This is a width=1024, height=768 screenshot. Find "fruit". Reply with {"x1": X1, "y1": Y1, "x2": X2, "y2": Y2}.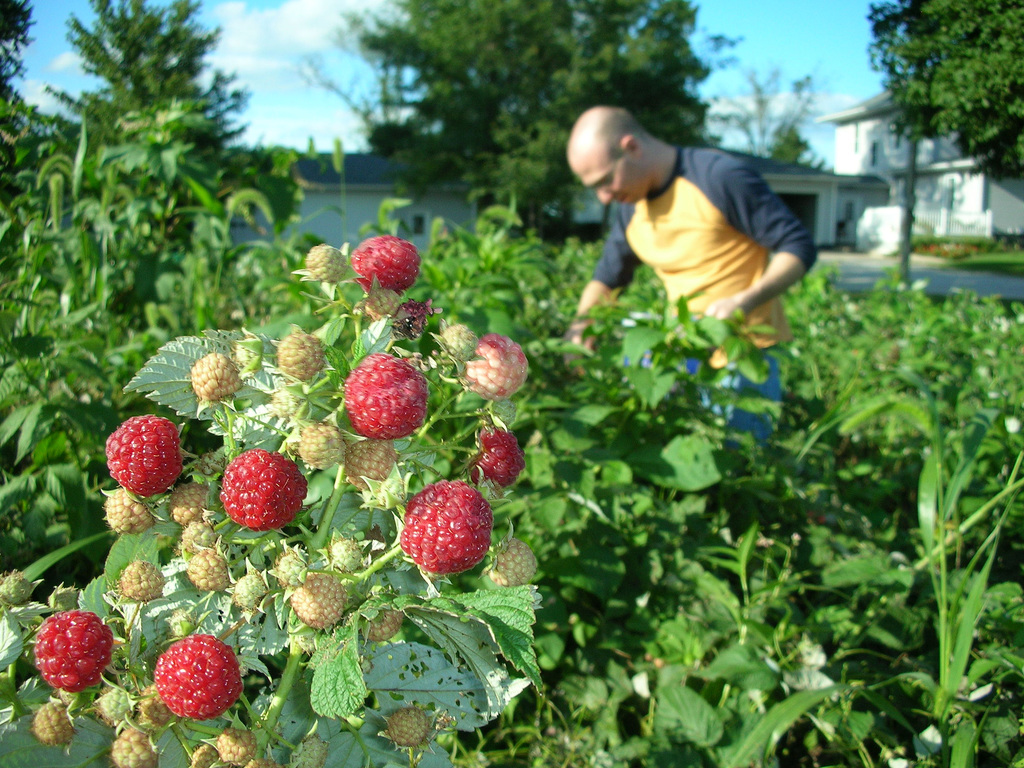
{"x1": 1, "y1": 569, "x2": 38, "y2": 607}.
